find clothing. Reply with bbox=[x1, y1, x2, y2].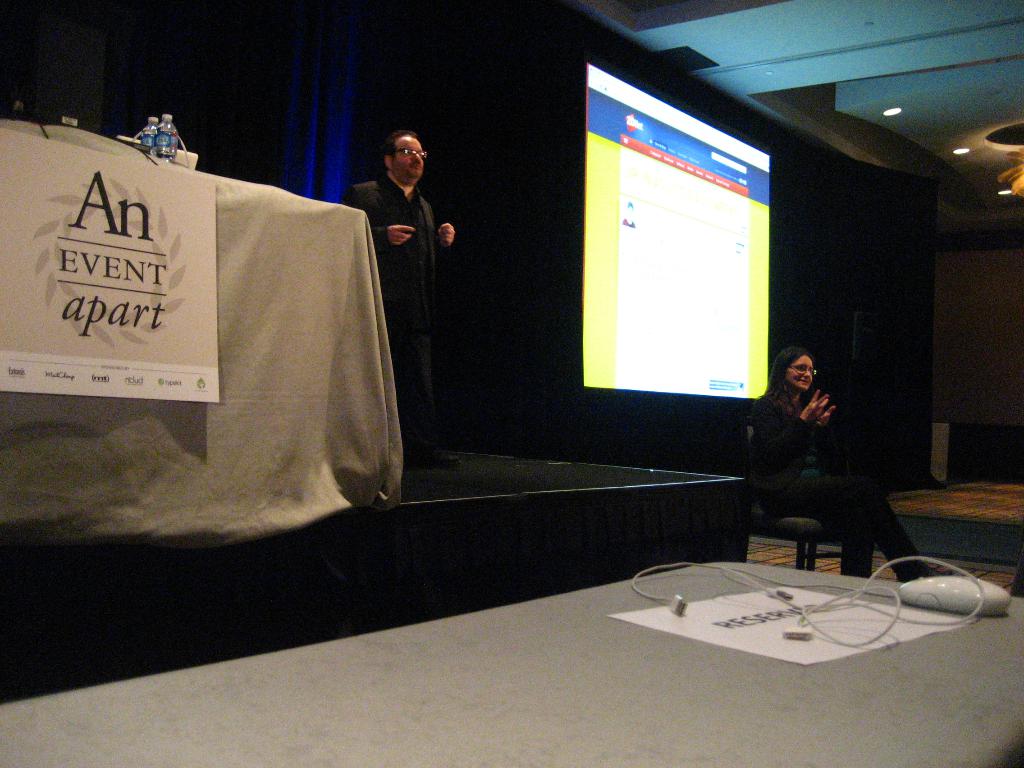
bbox=[330, 170, 453, 463].
